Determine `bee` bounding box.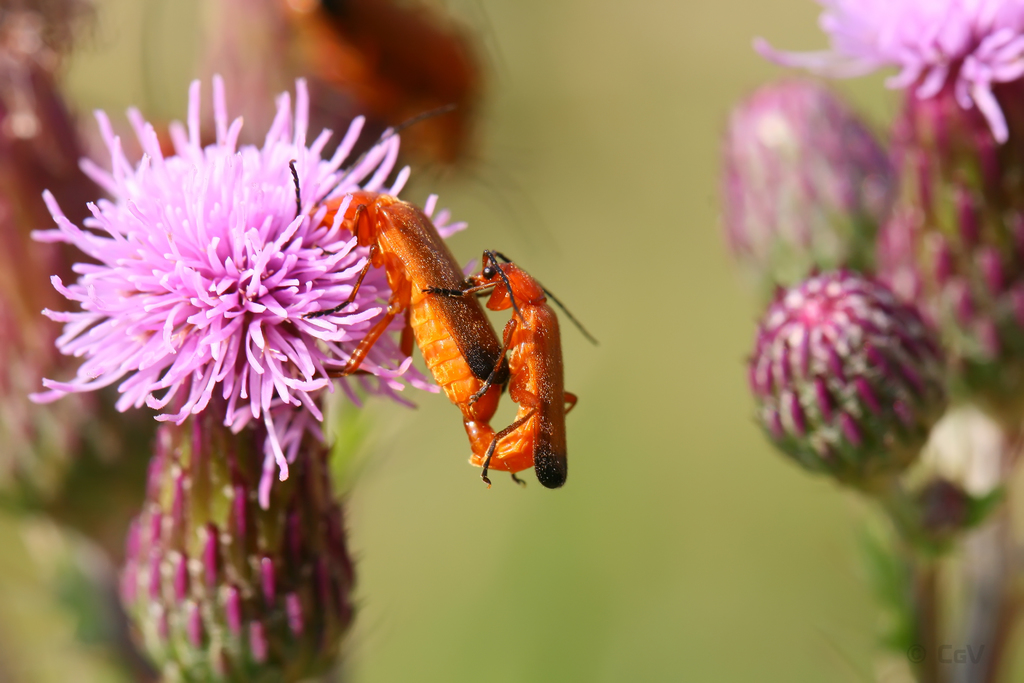
Determined: detection(270, 173, 595, 502).
